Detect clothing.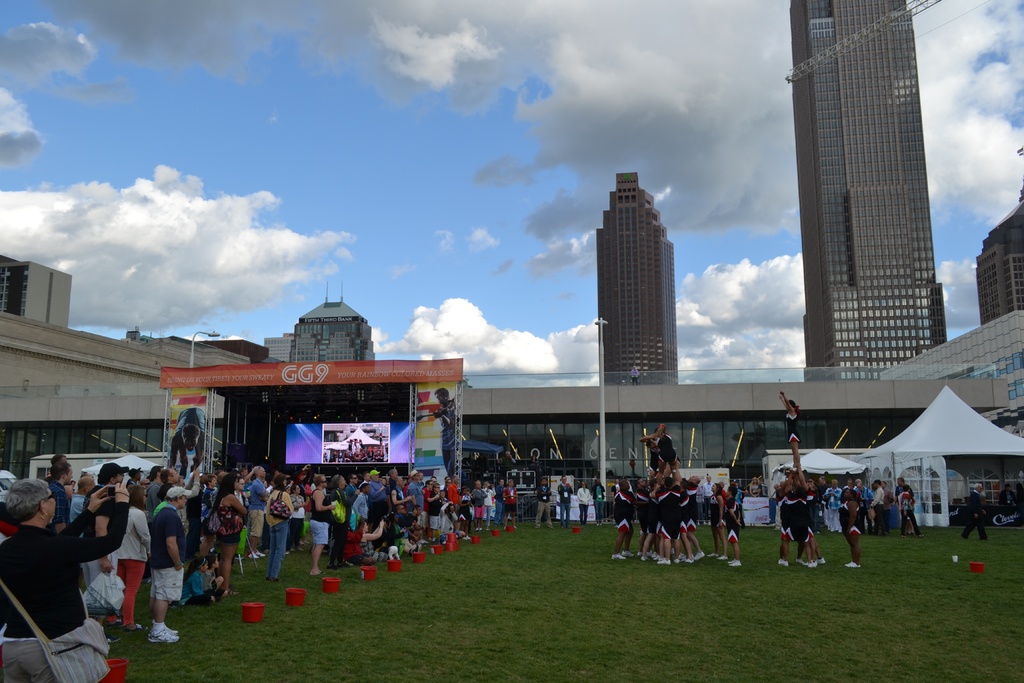
Detected at detection(330, 494, 349, 569).
